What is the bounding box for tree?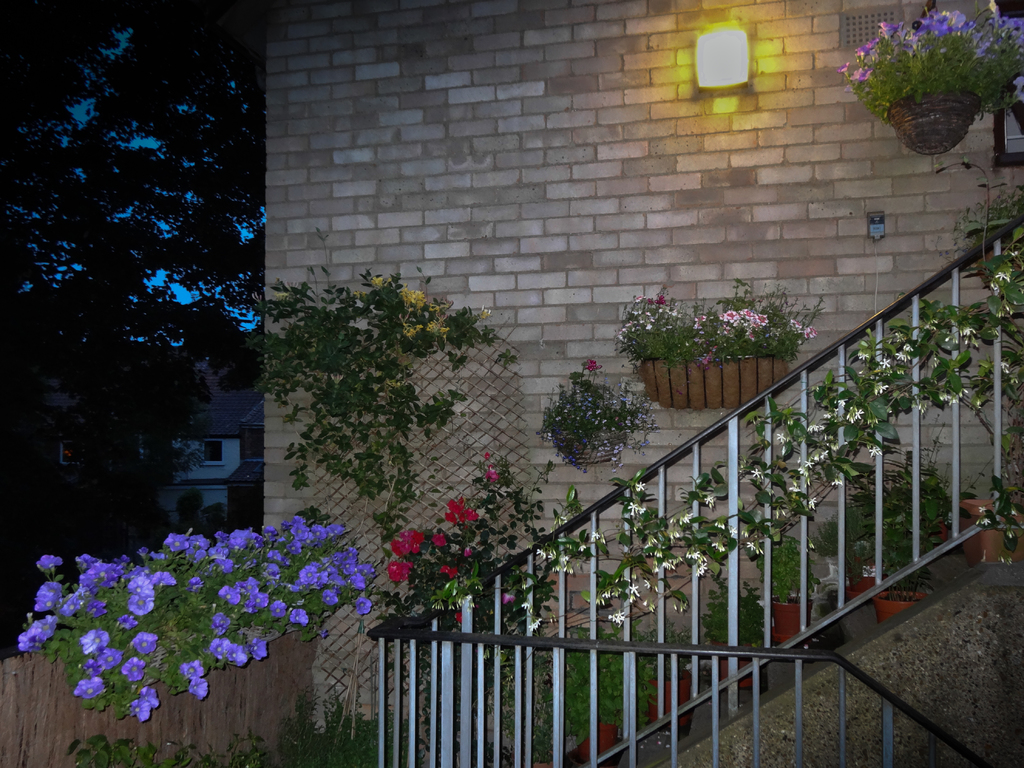
0/0/271/664.
